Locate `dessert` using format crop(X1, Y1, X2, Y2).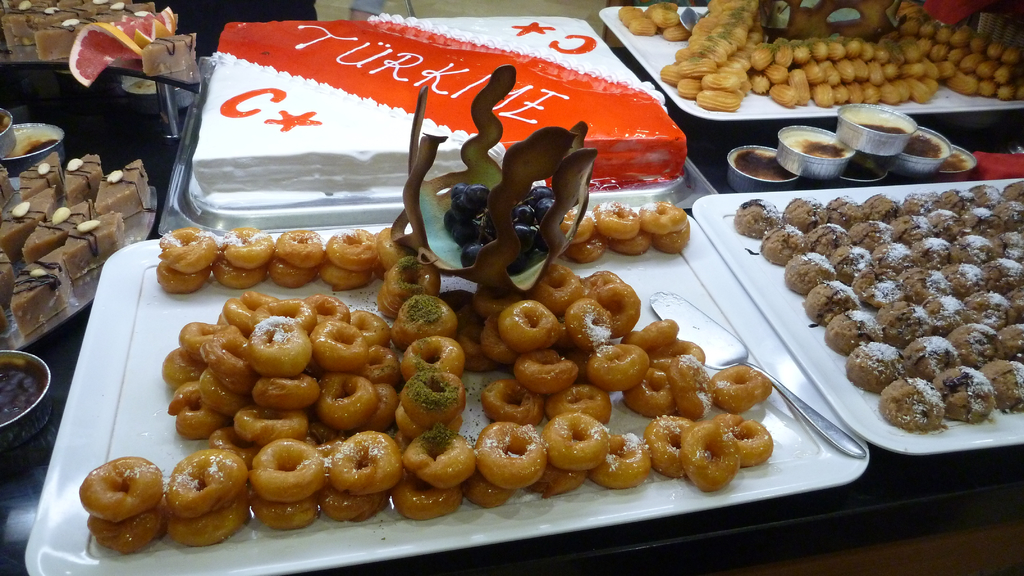
crop(5, 159, 54, 196).
